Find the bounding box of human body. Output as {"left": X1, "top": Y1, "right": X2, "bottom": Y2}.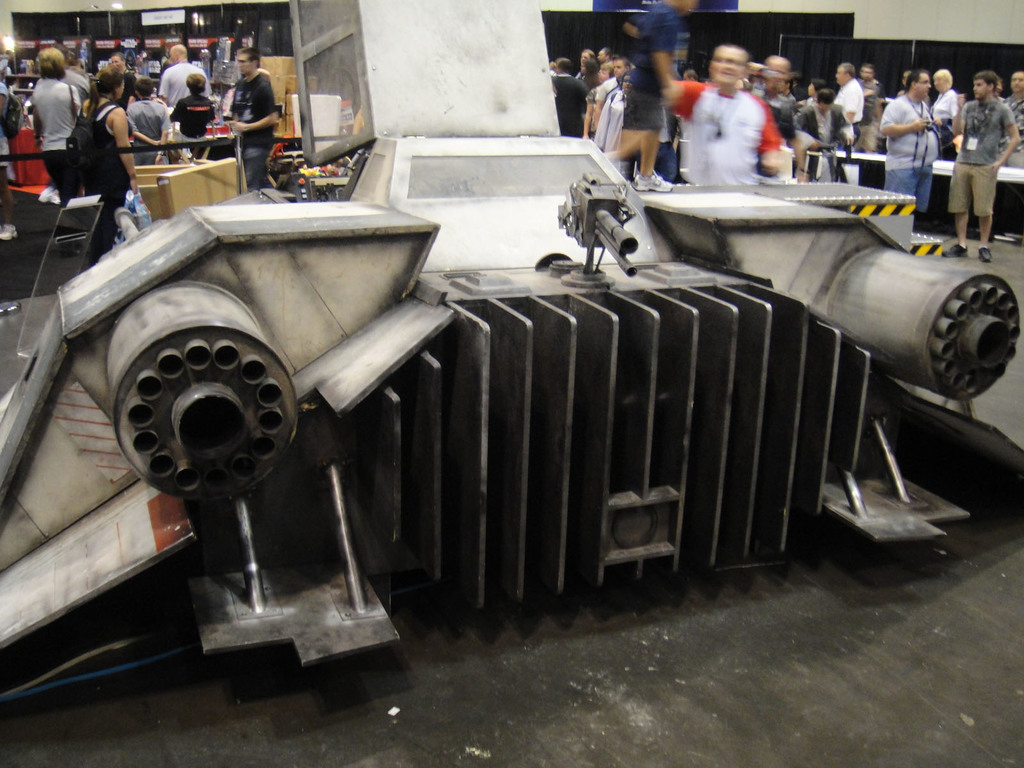
{"left": 930, "top": 70, "right": 956, "bottom": 143}.
